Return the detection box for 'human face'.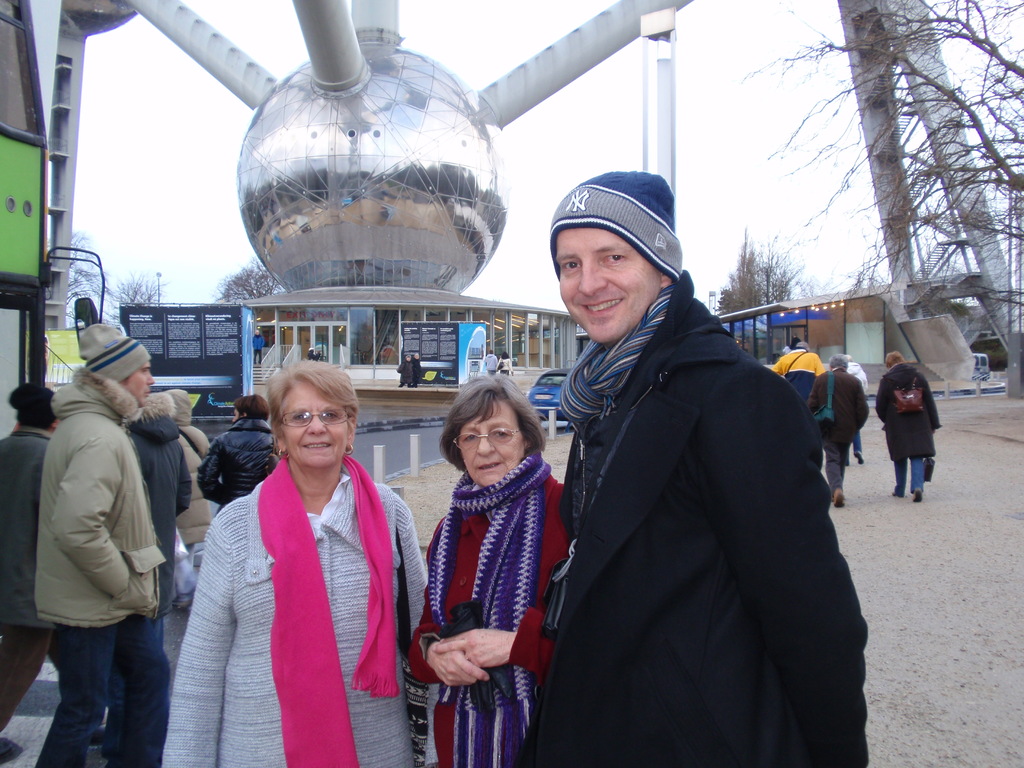
left=282, top=383, right=351, bottom=467.
